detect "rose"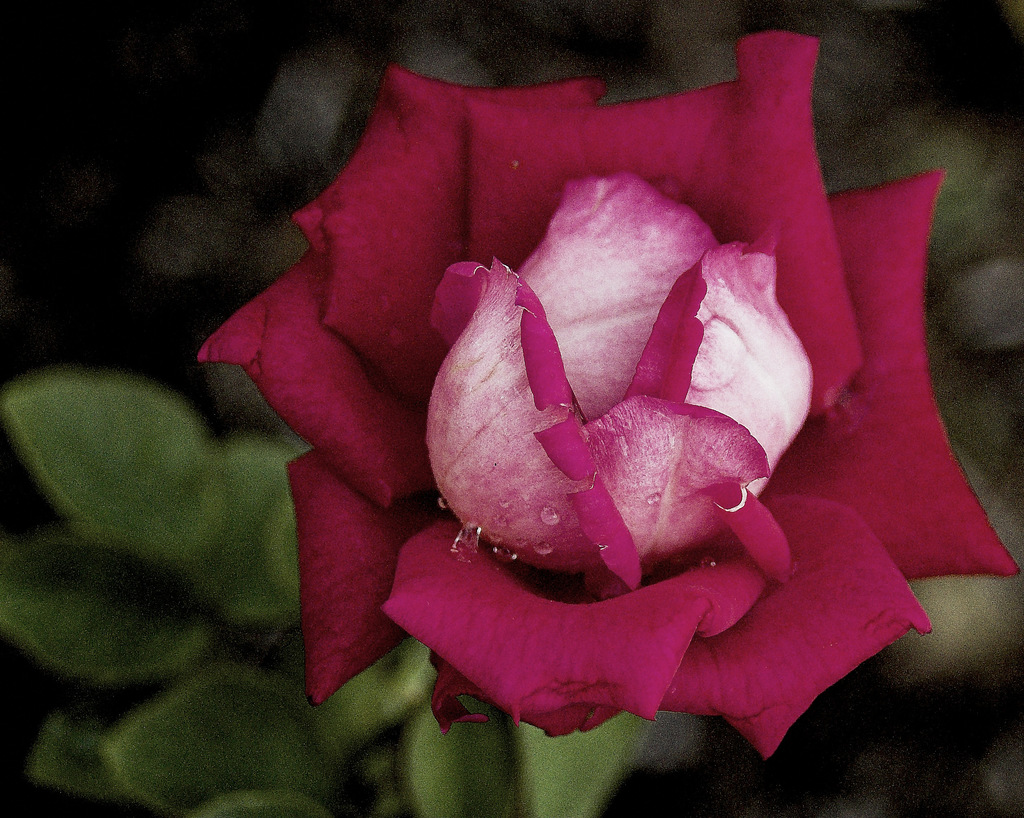
left=191, top=34, right=1021, bottom=762
